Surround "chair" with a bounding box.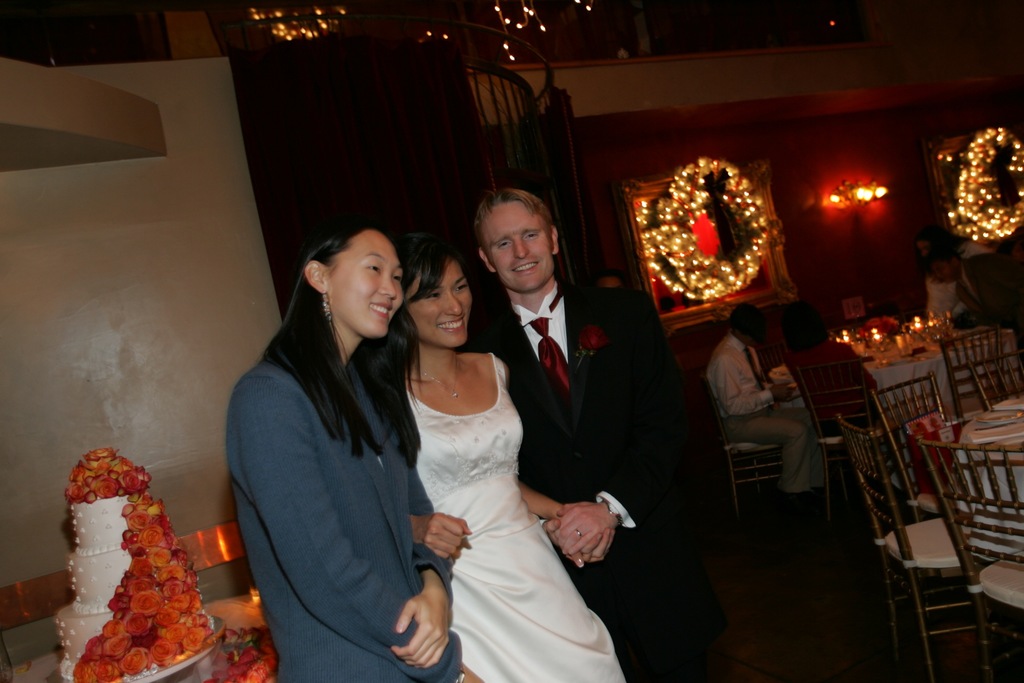
bbox=[705, 368, 820, 511].
